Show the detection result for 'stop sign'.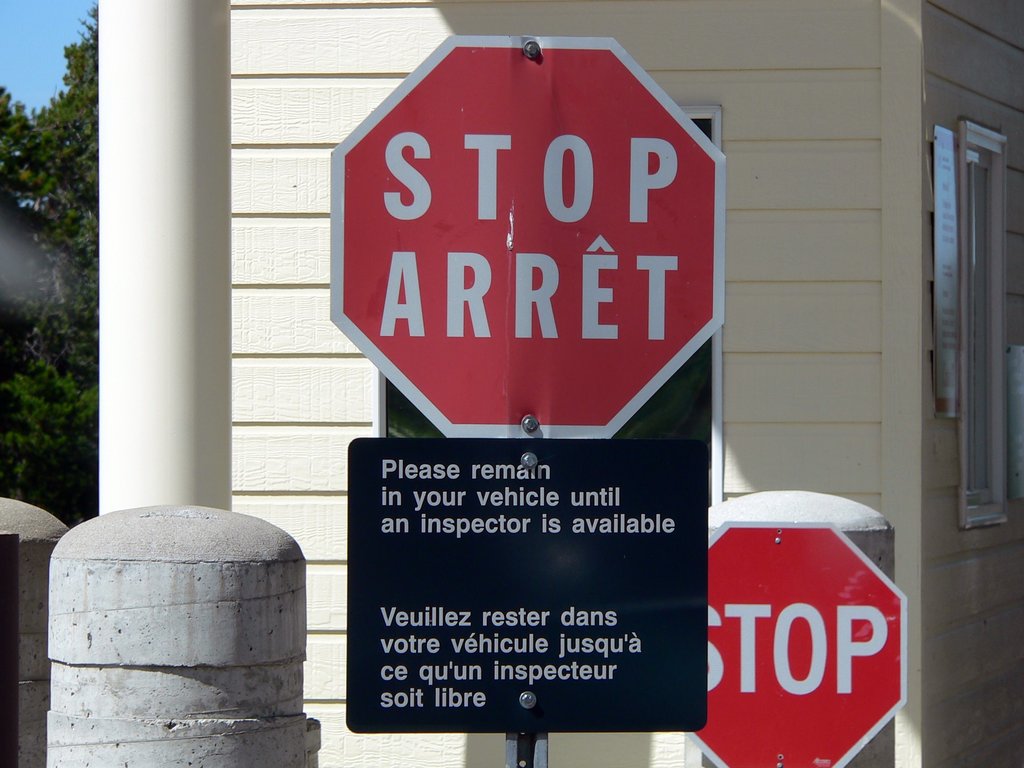
[left=682, top=518, right=915, bottom=767].
